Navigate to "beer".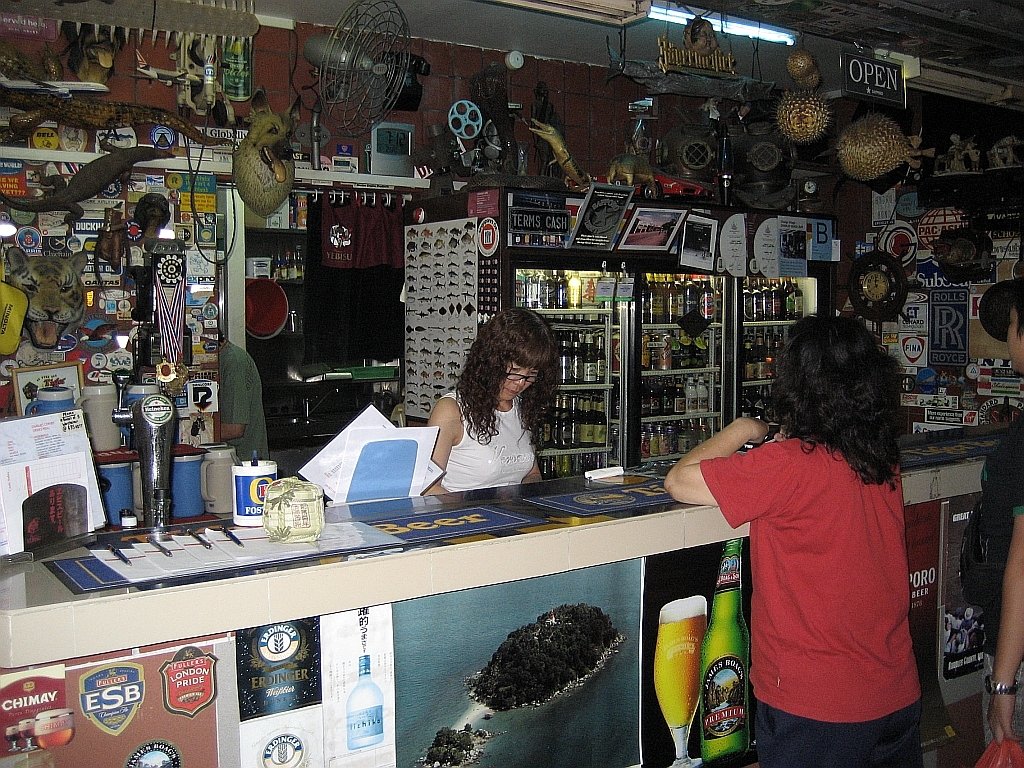
Navigation target: l=697, t=540, r=750, b=764.
